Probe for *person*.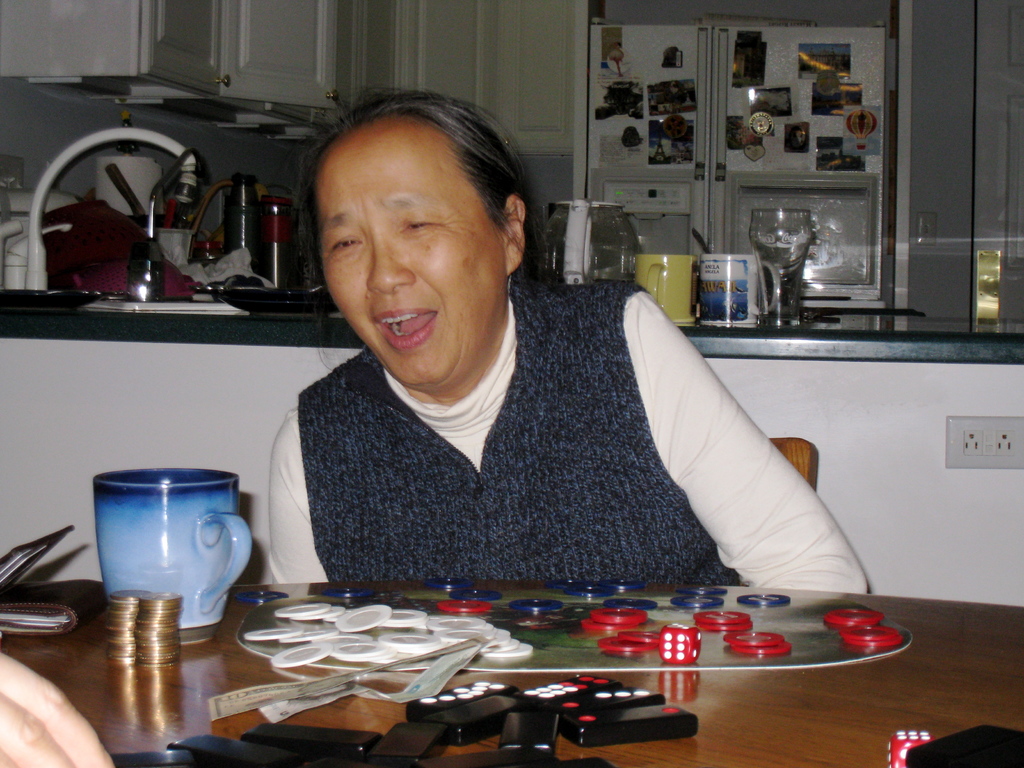
Probe result: box(0, 648, 118, 767).
